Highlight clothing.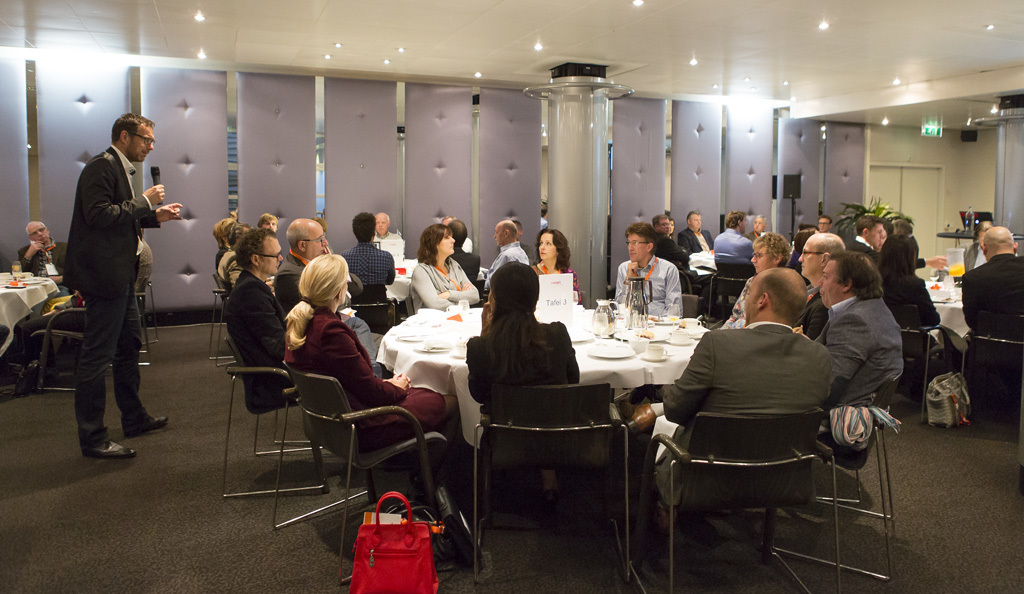
Highlighted region: bbox=[533, 259, 581, 311].
